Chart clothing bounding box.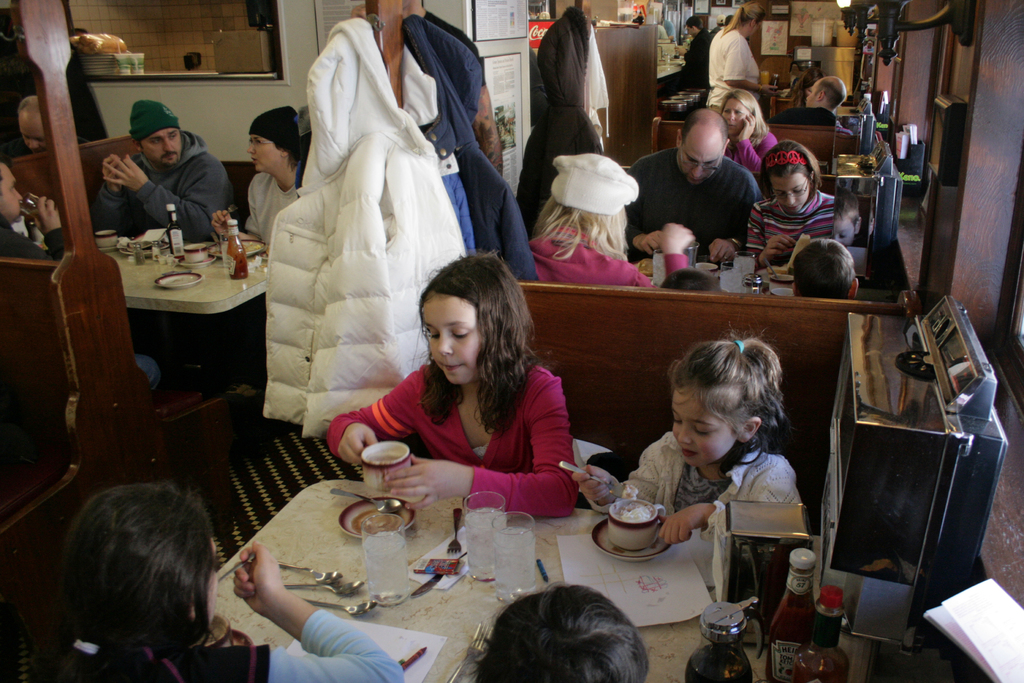
Charted: bbox=(328, 361, 577, 516).
